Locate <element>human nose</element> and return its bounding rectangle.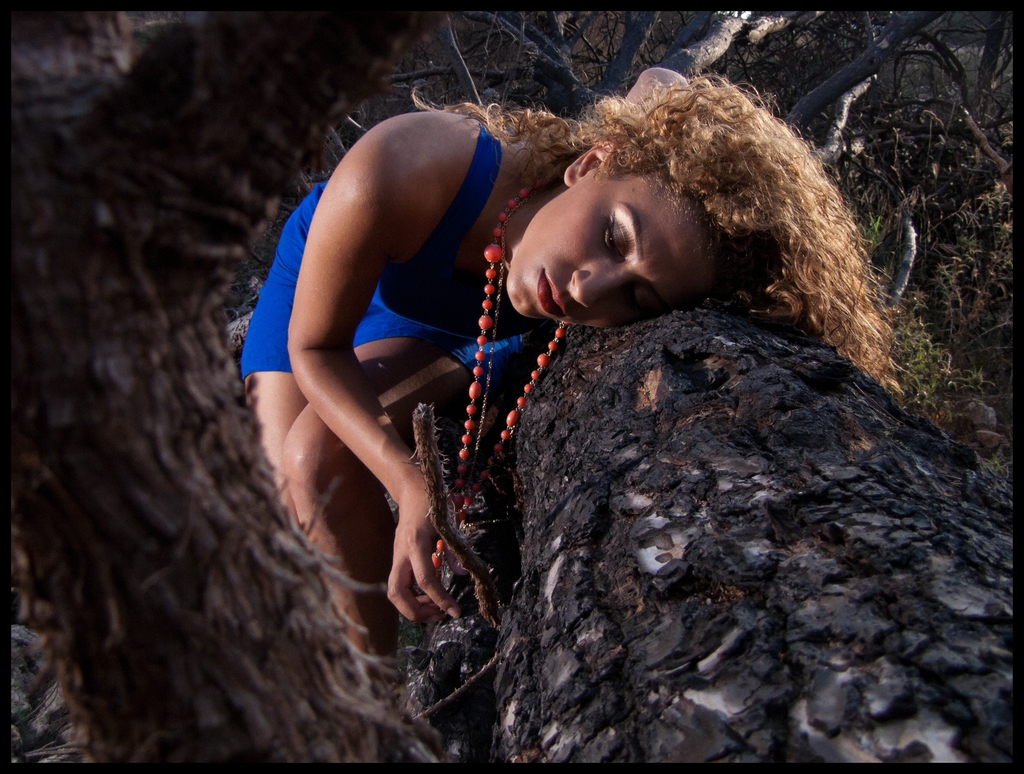
x1=567 y1=270 x2=626 y2=308.
